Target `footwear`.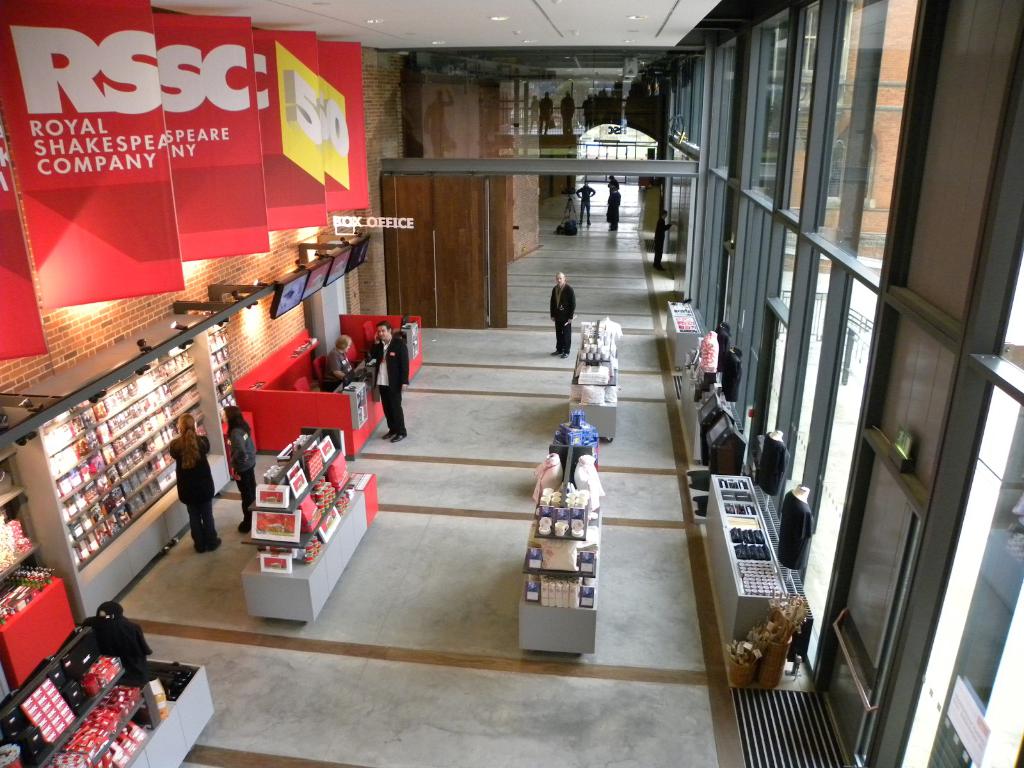
Target region: 562/351/569/356.
